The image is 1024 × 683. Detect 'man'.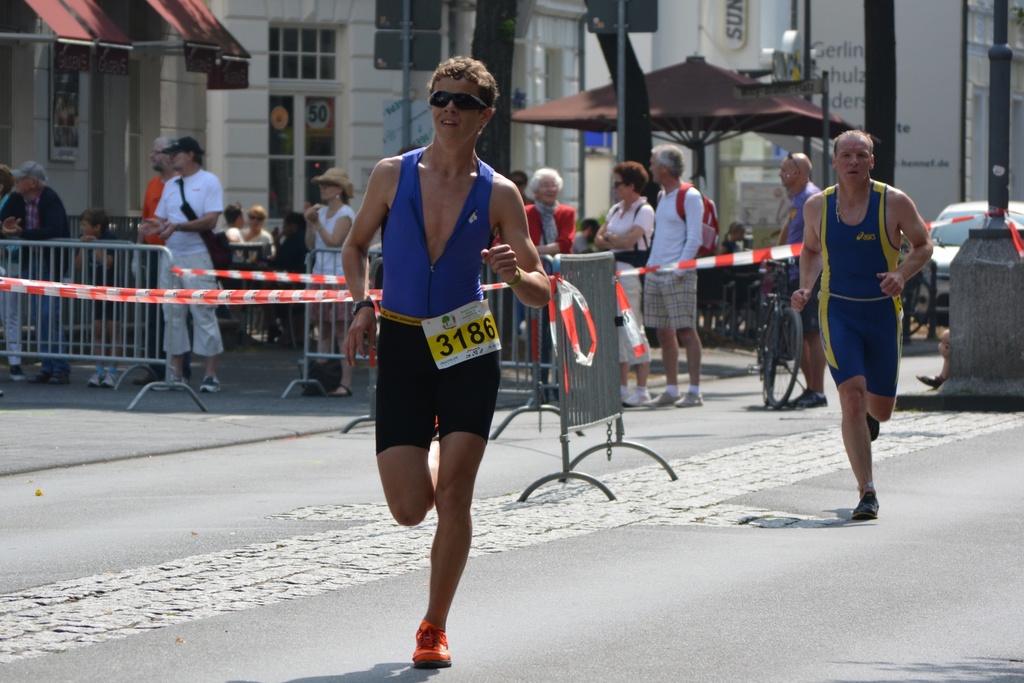
Detection: 132, 136, 175, 372.
